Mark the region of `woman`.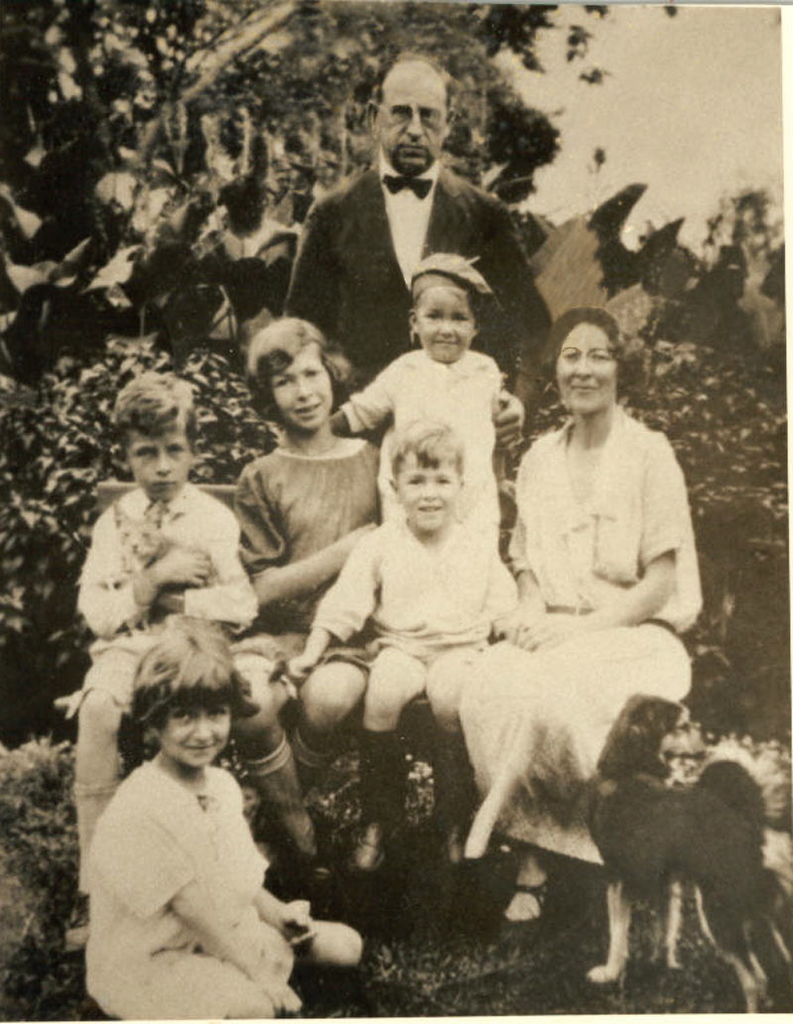
Region: <box>452,281,713,919</box>.
